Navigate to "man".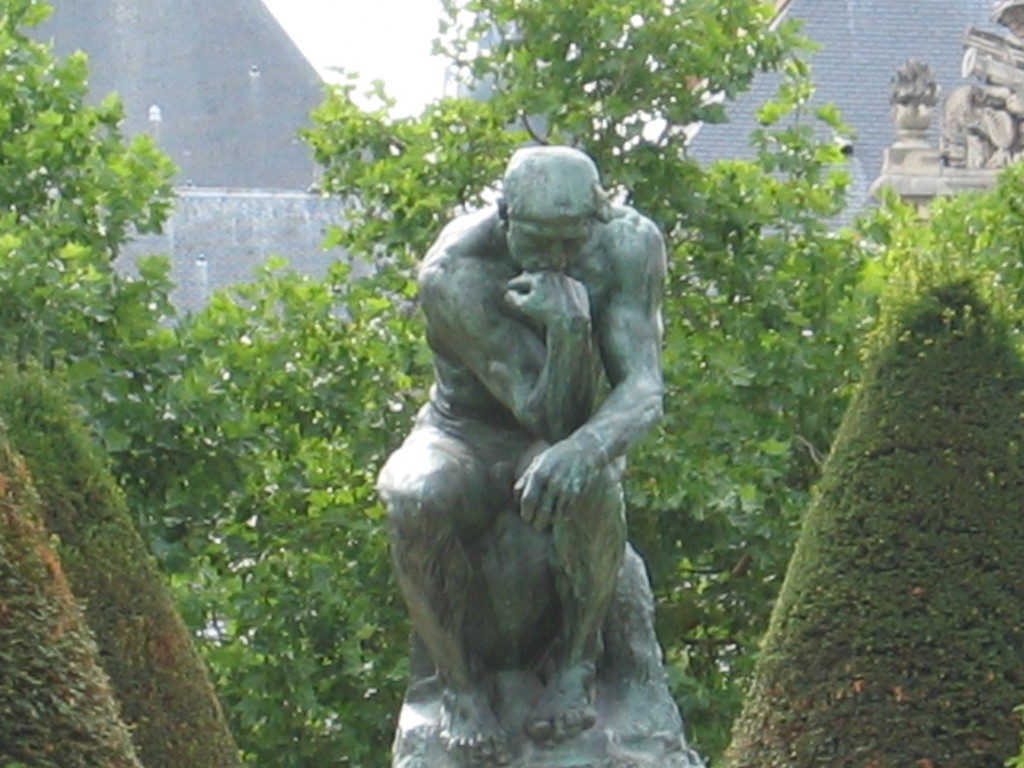
Navigation target: (374,141,675,741).
